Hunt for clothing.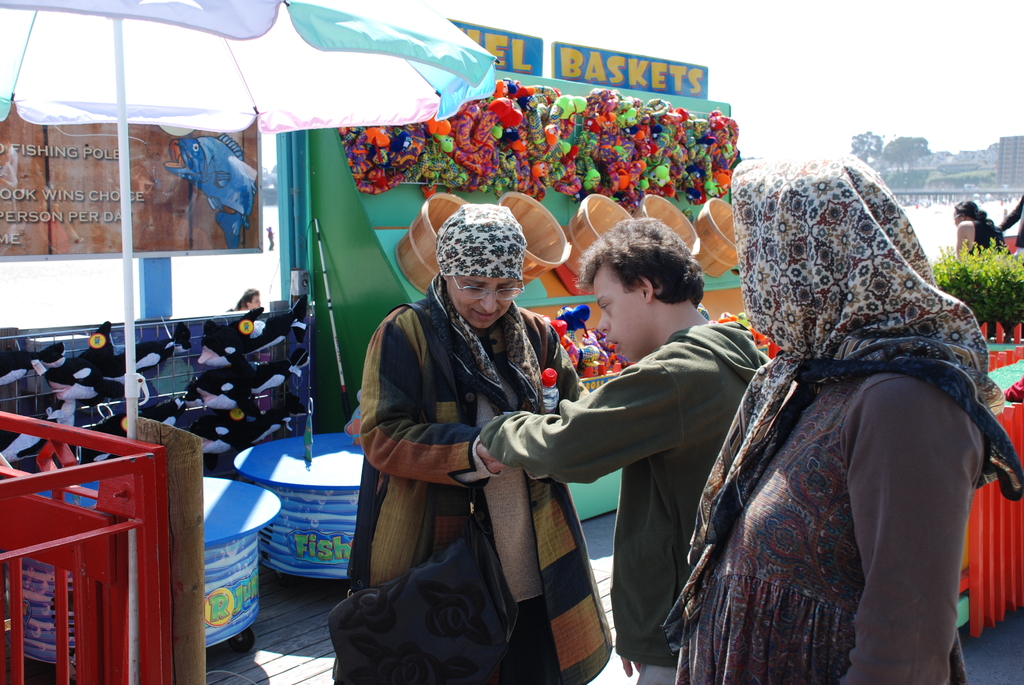
Hunted down at 506,313,756,684.
